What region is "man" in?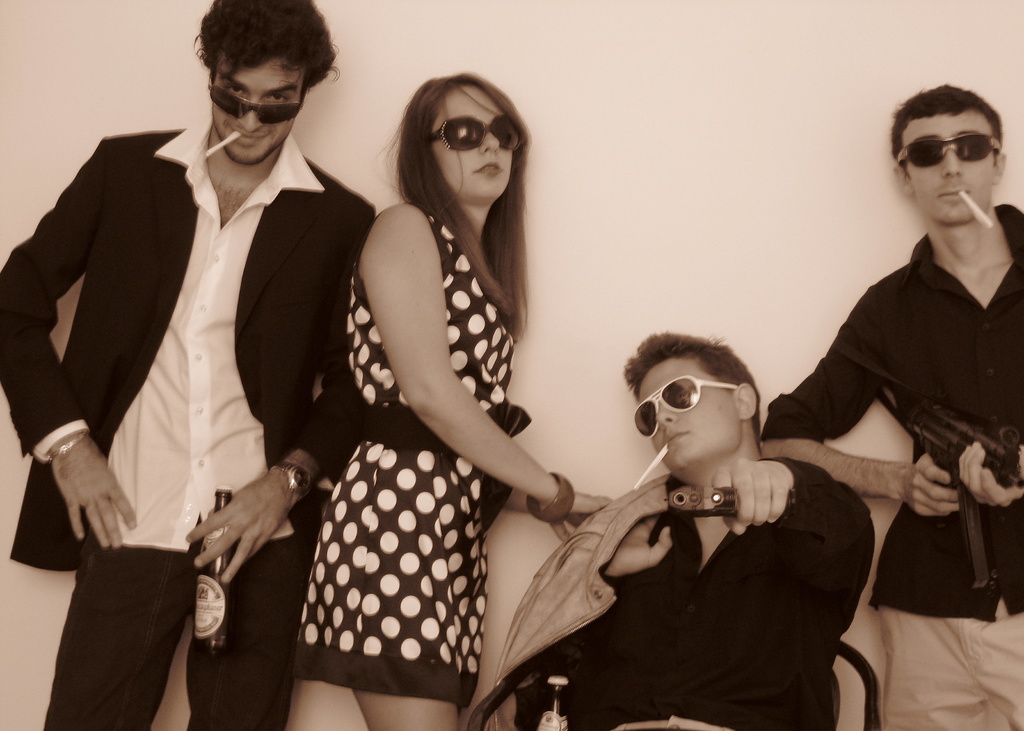
bbox=[755, 52, 1023, 730].
